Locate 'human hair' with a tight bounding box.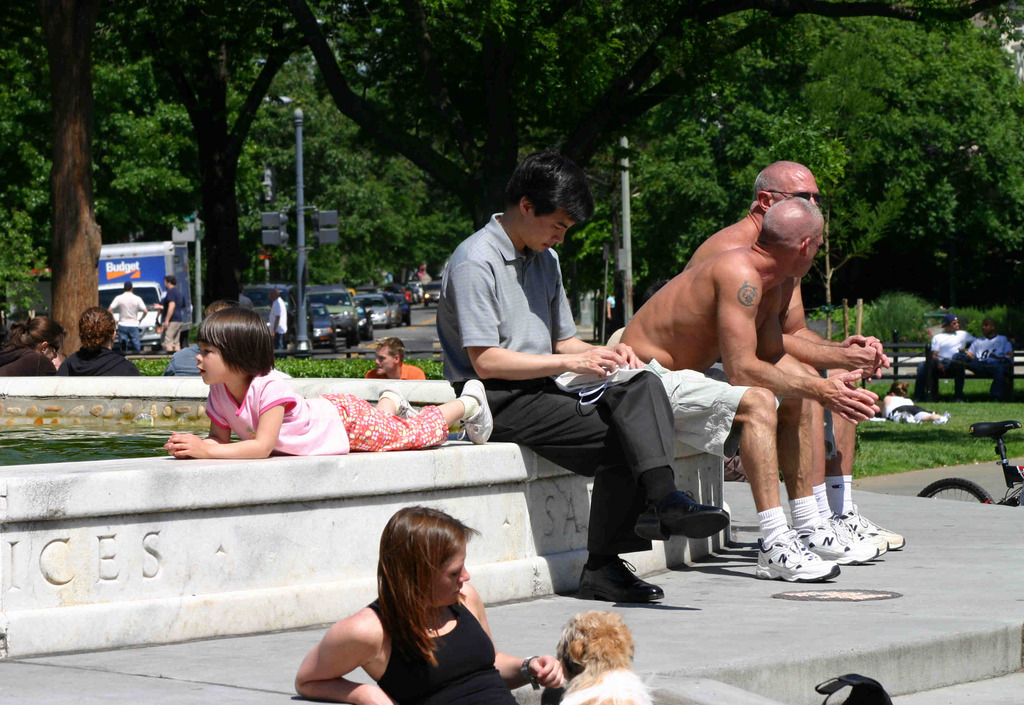
region(122, 280, 132, 293).
